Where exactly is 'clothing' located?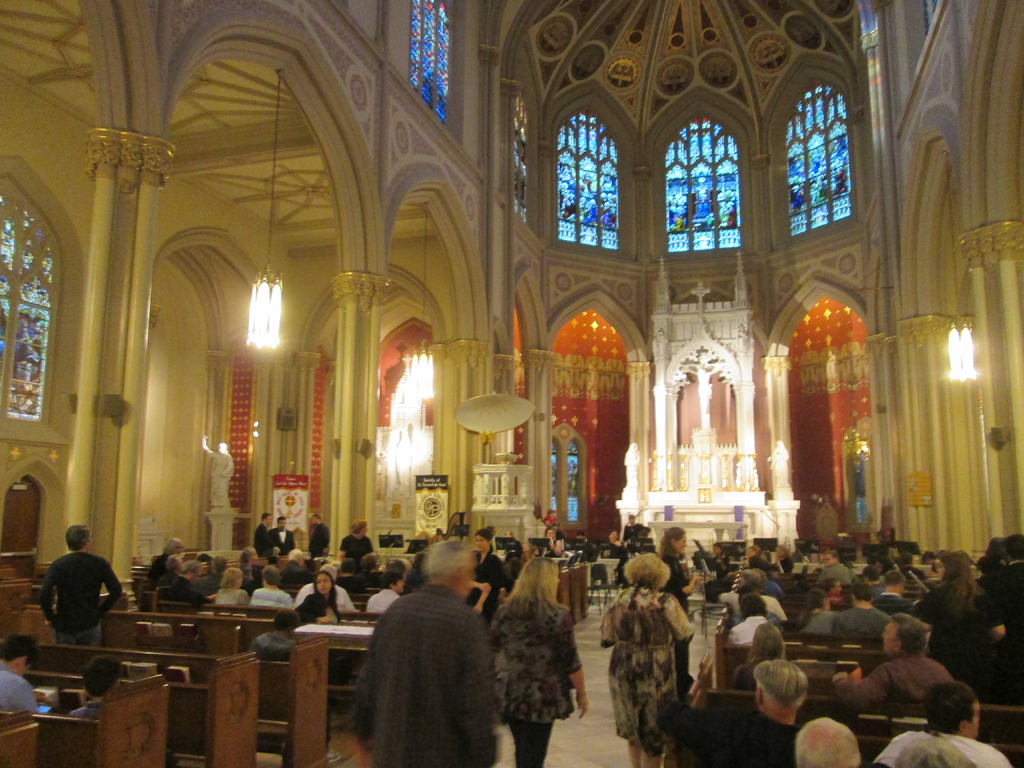
Its bounding box is bbox=[342, 535, 374, 560].
